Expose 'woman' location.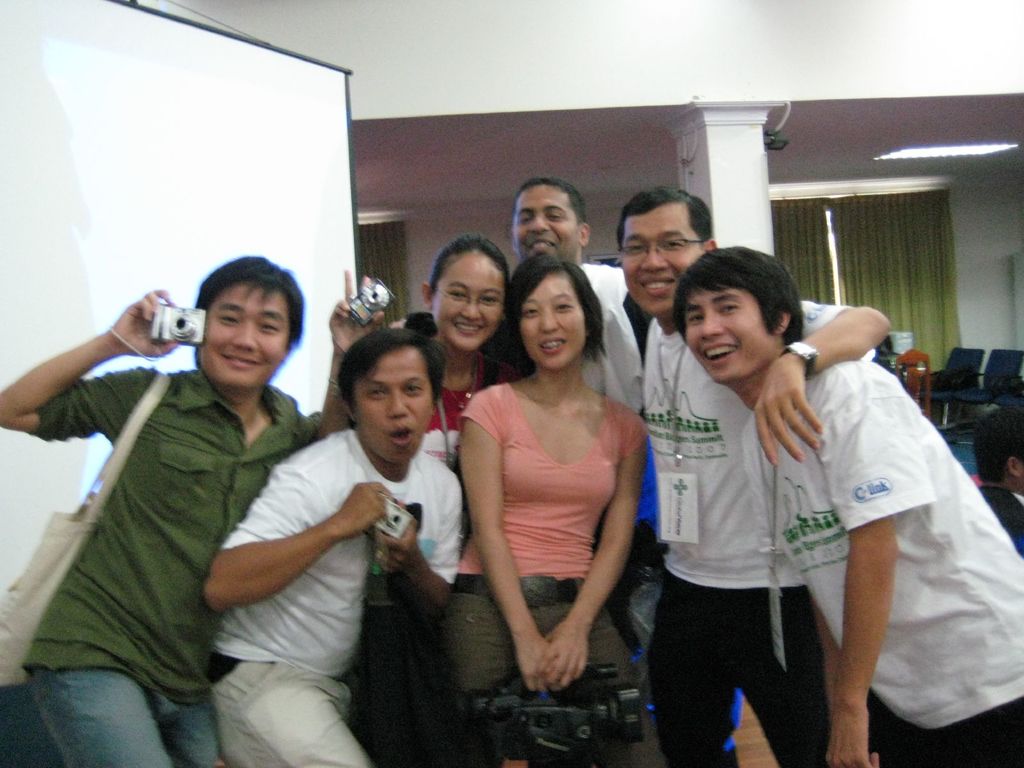
Exposed at box(325, 232, 530, 452).
